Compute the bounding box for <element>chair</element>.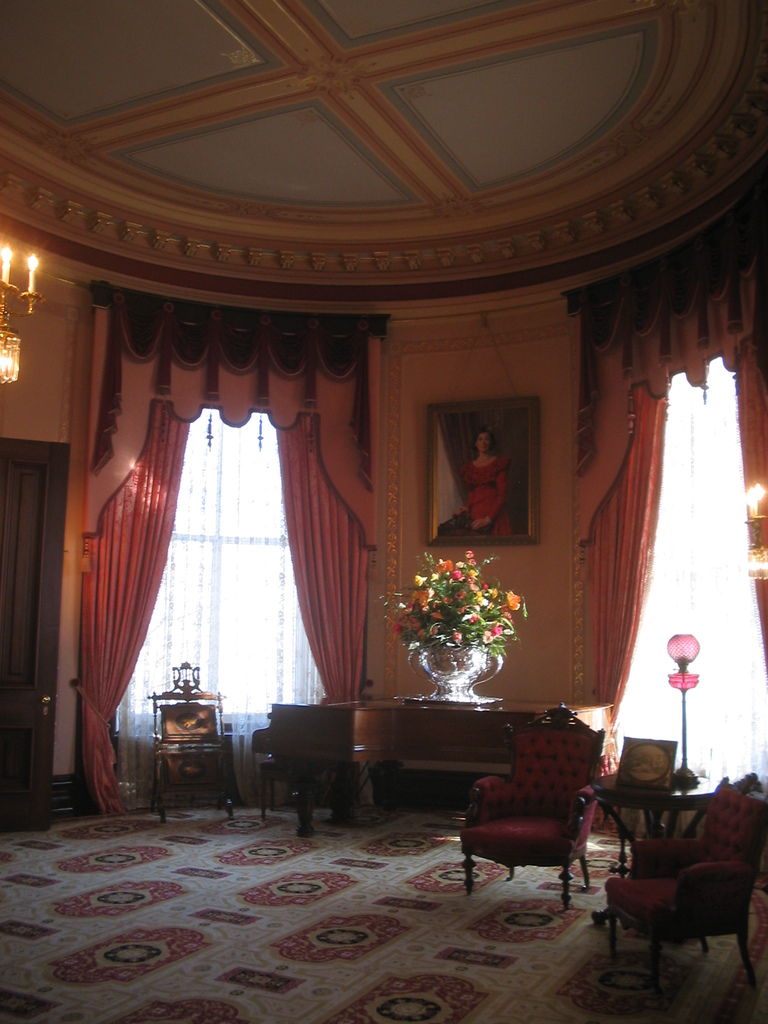
left=599, top=769, right=767, bottom=1011.
